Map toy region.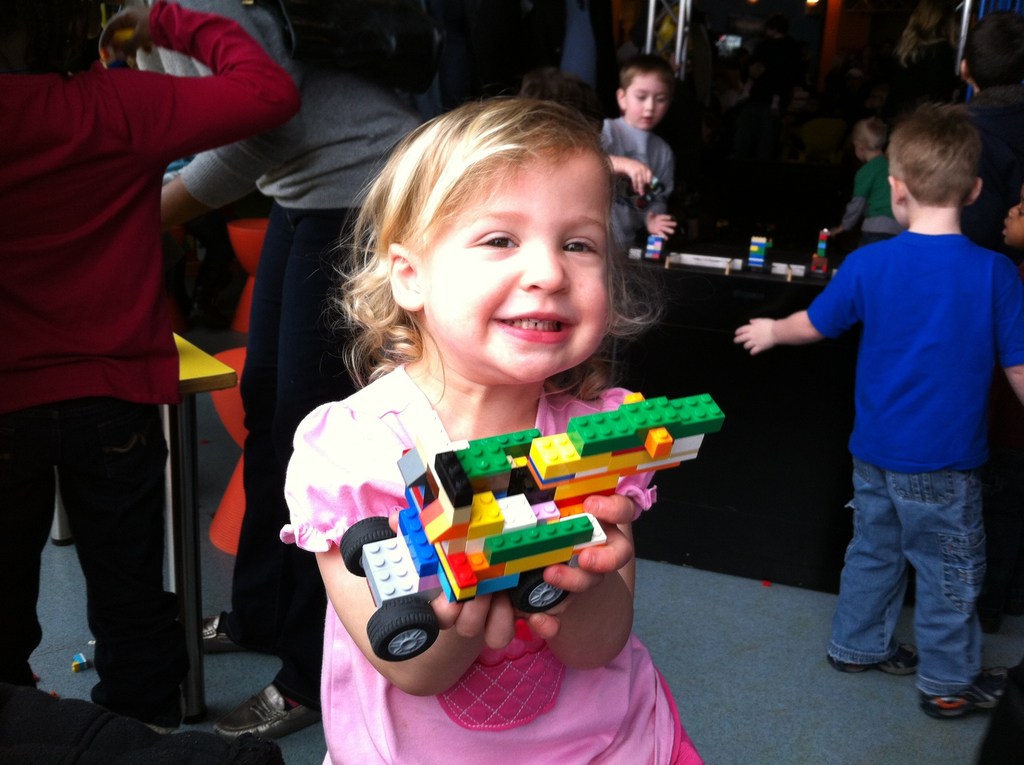
Mapped to x1=751 y1=240 x2=773 y2=269.
